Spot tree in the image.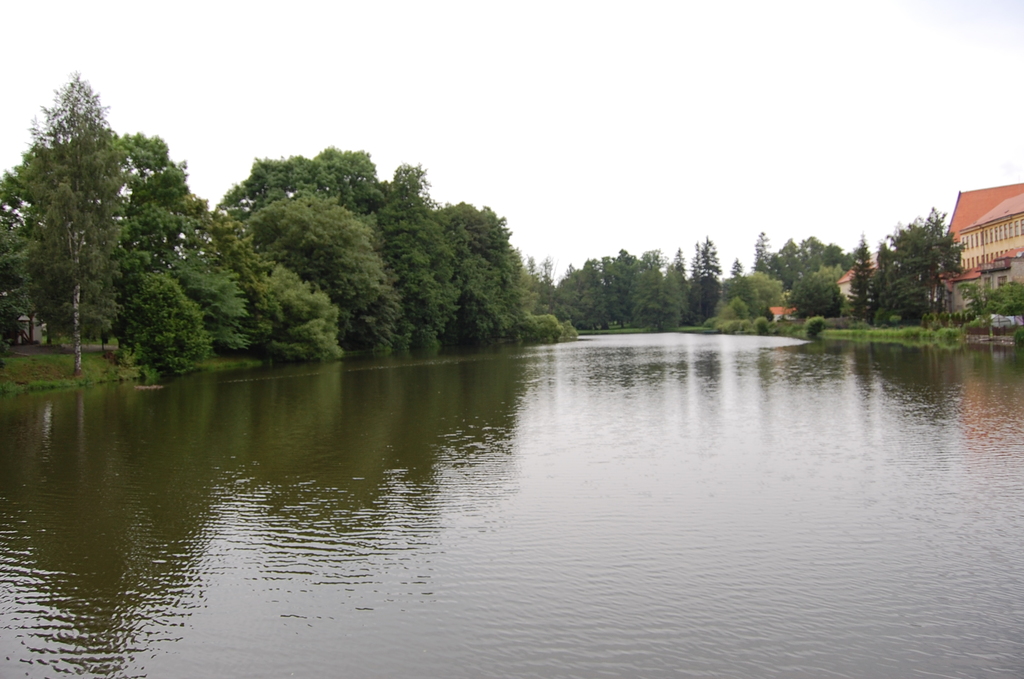
tree found at [869,215,945,331].
